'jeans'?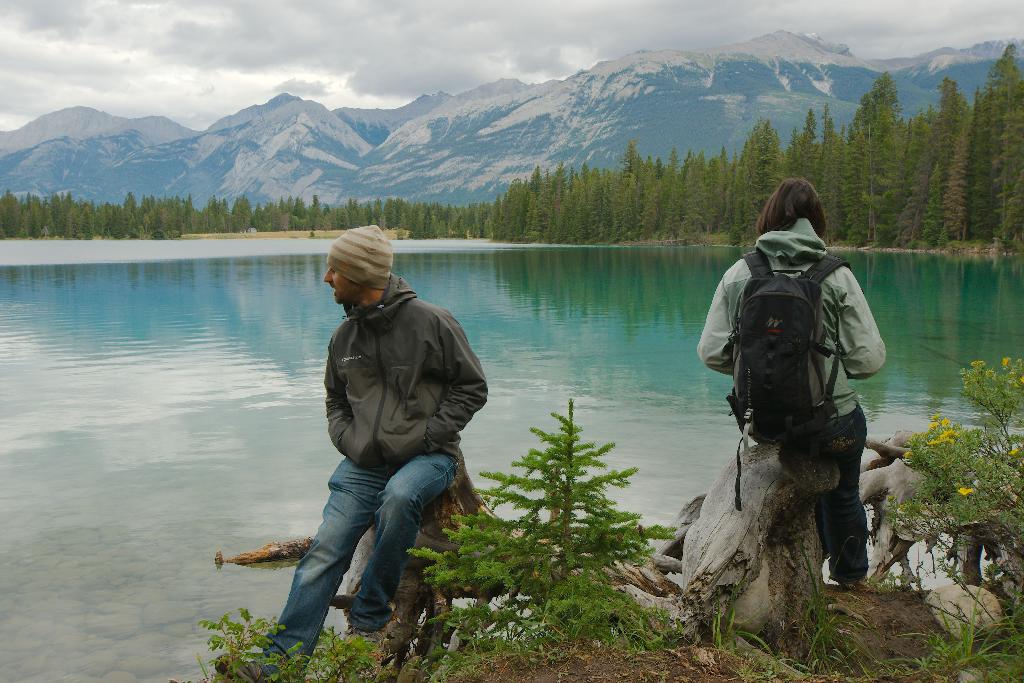
271/448/460/651
